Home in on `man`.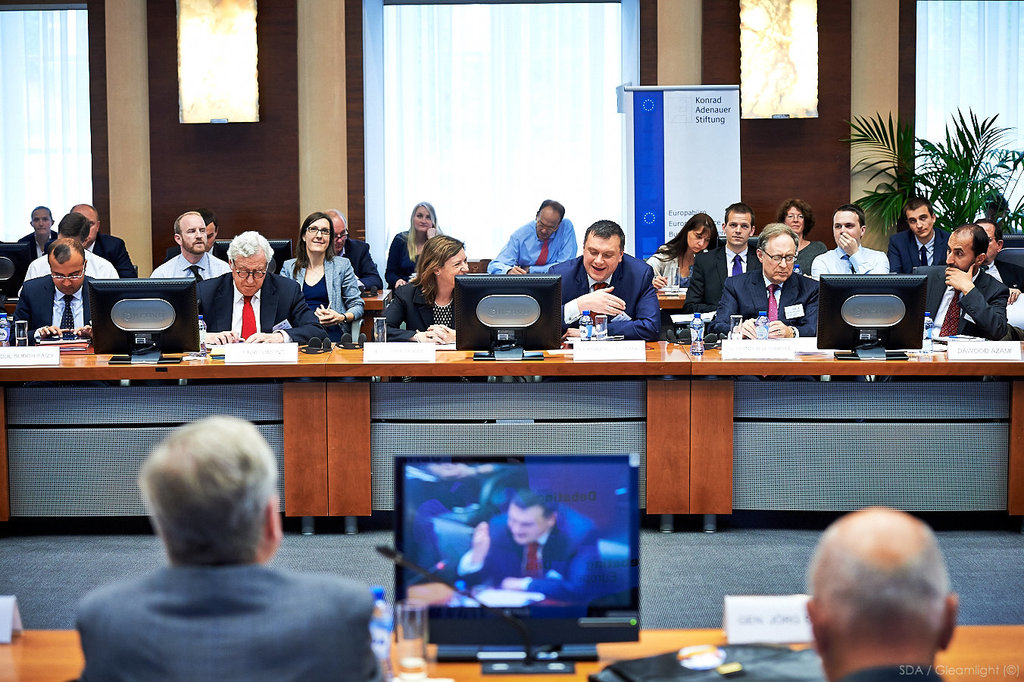
Homed in at <box>58,430,400,681</box>.
